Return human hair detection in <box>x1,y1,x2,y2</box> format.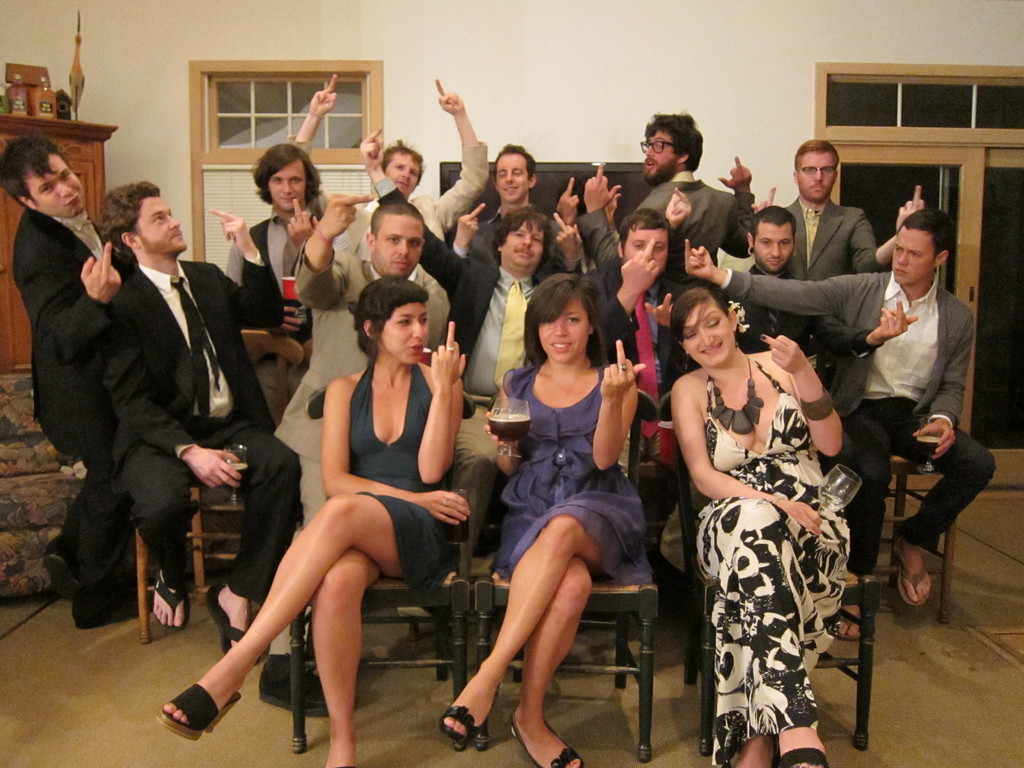
<box>669,284,731,375</box>.
